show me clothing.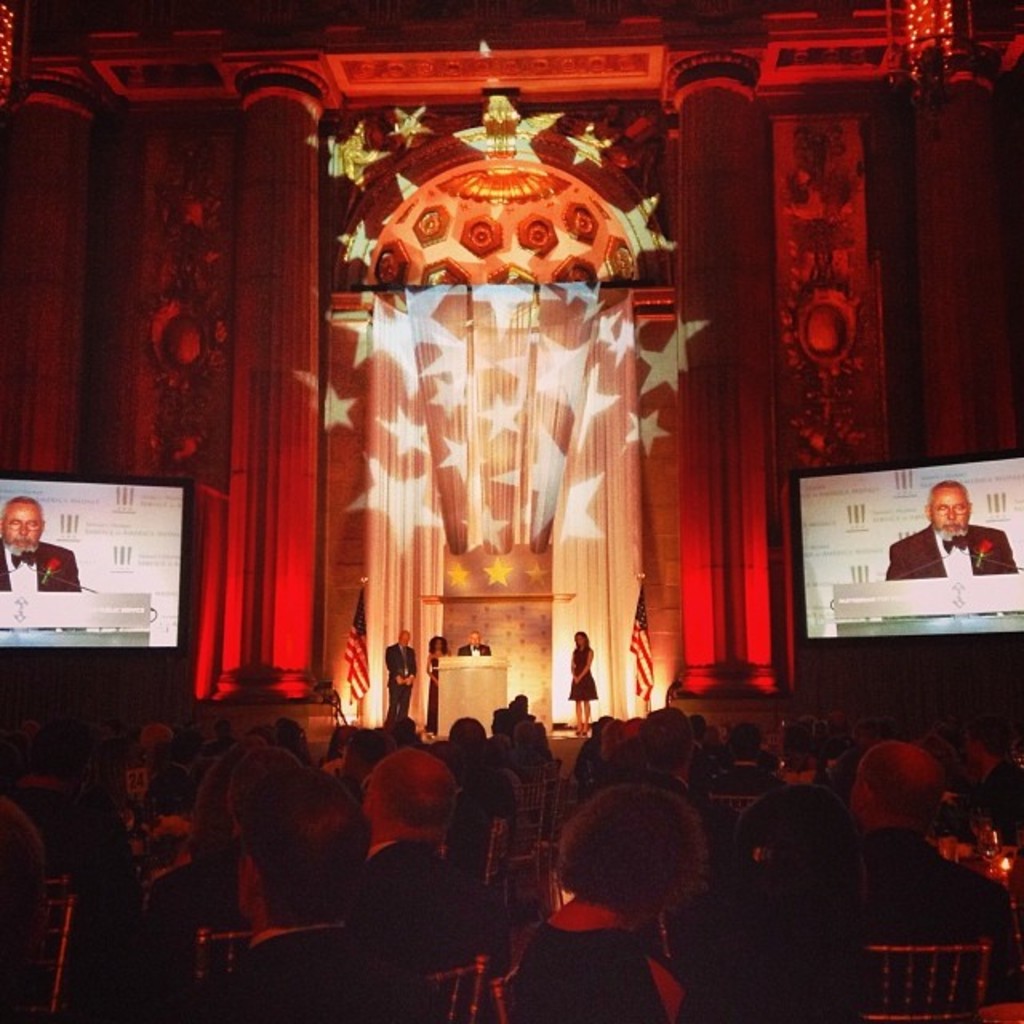
clothing is here: bbox(981, 755, 1021, 826).
